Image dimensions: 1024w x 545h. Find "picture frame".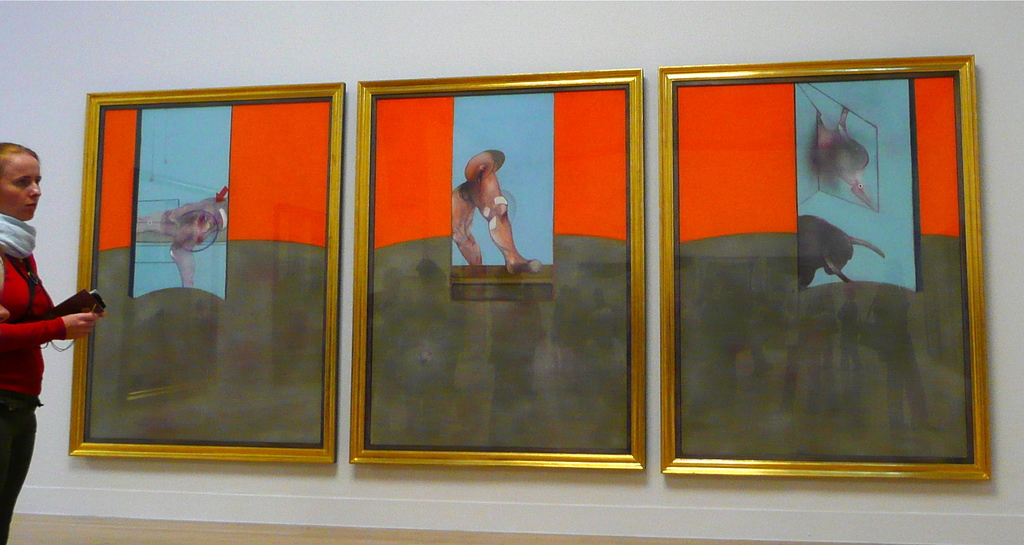
{"left": 661, "top": 53, "right": 993, "bottom": 476}.
